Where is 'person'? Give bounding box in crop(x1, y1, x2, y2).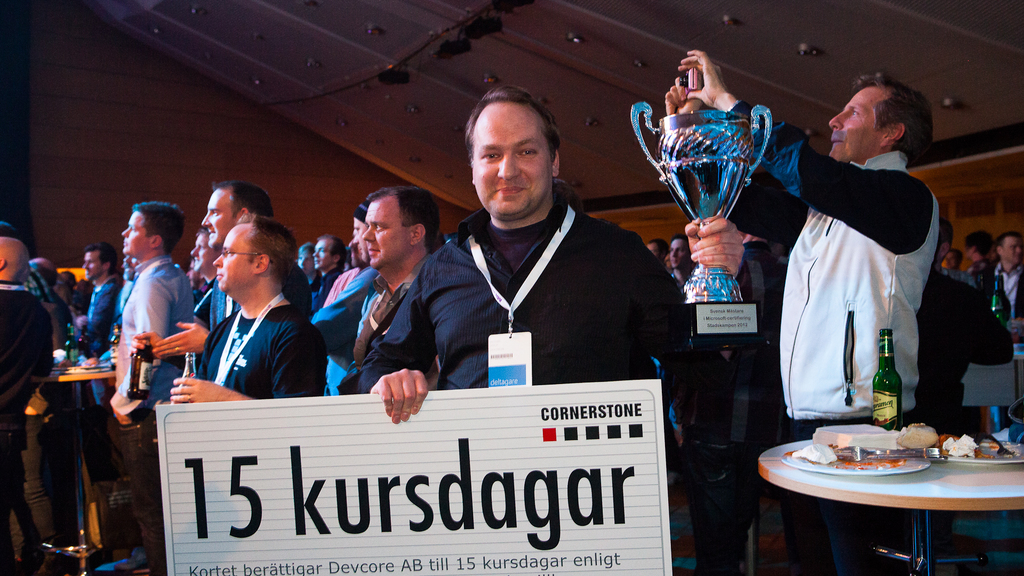
crop(350, 184, 444, 396).
